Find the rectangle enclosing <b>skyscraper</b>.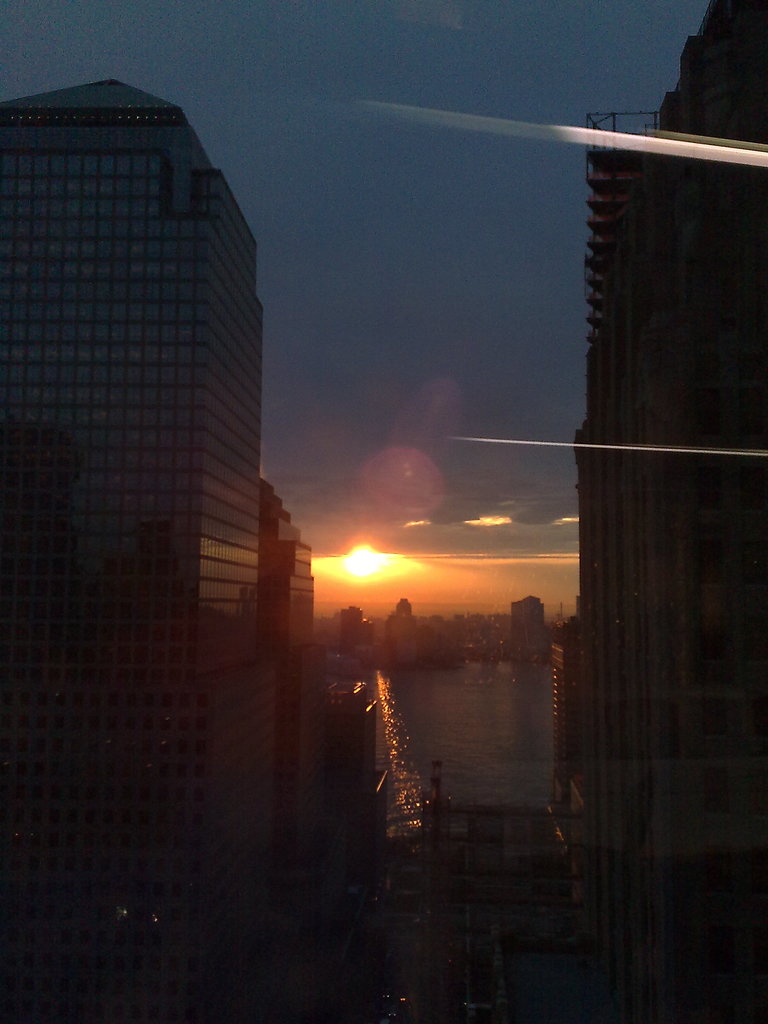
box(0, 85, 267, 958).
